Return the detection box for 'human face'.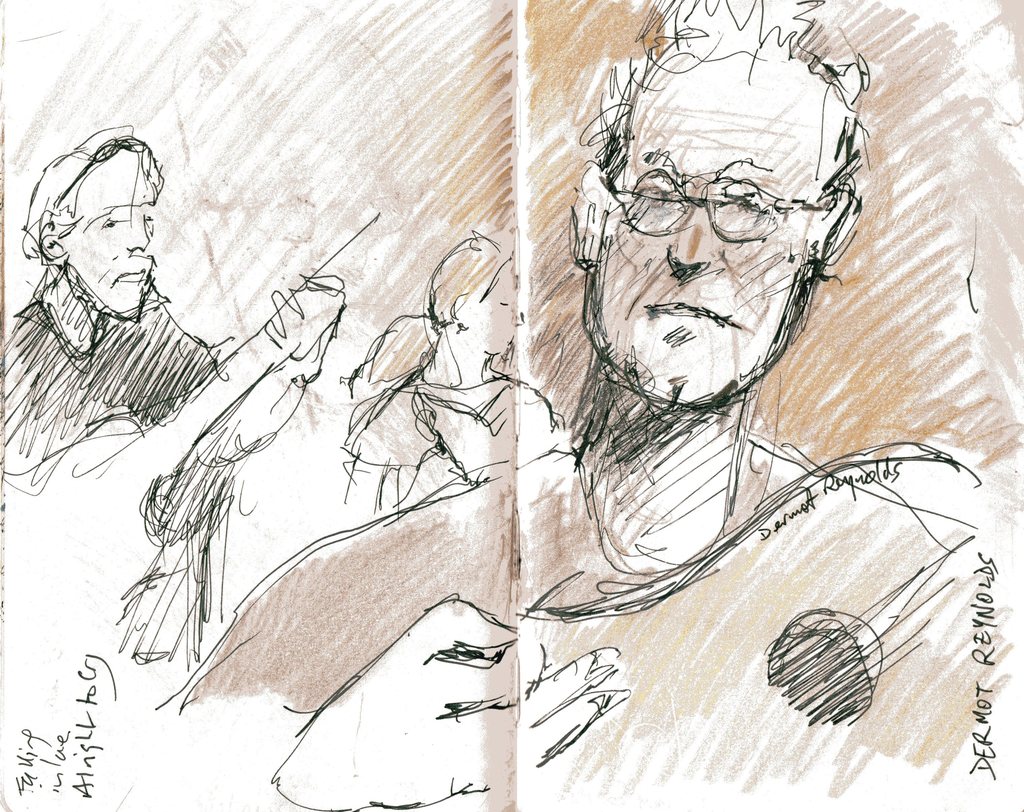
<box>68,149,159,321</box>.
